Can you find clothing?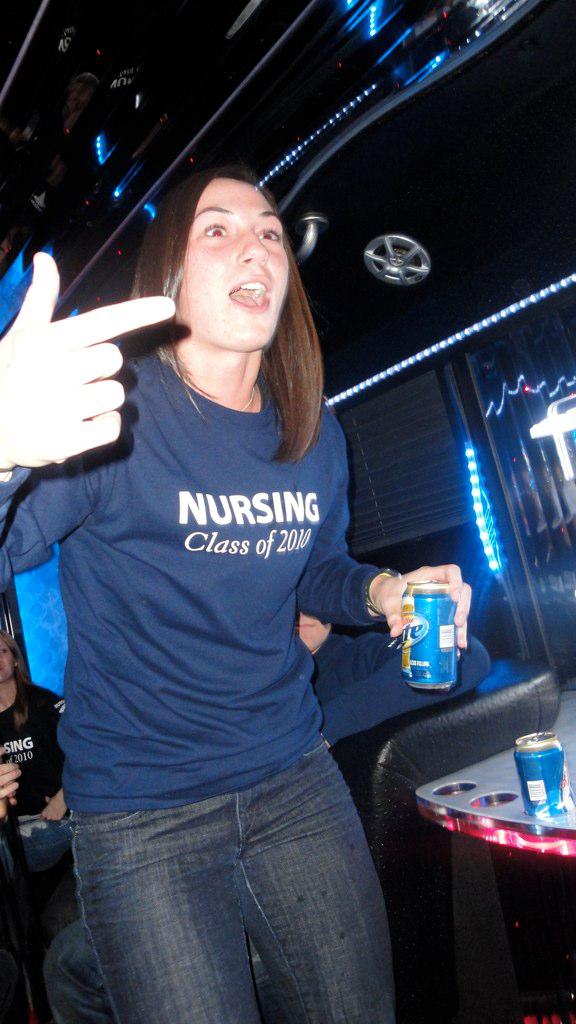
Yes, bounding box: 41,630,488,1023.
